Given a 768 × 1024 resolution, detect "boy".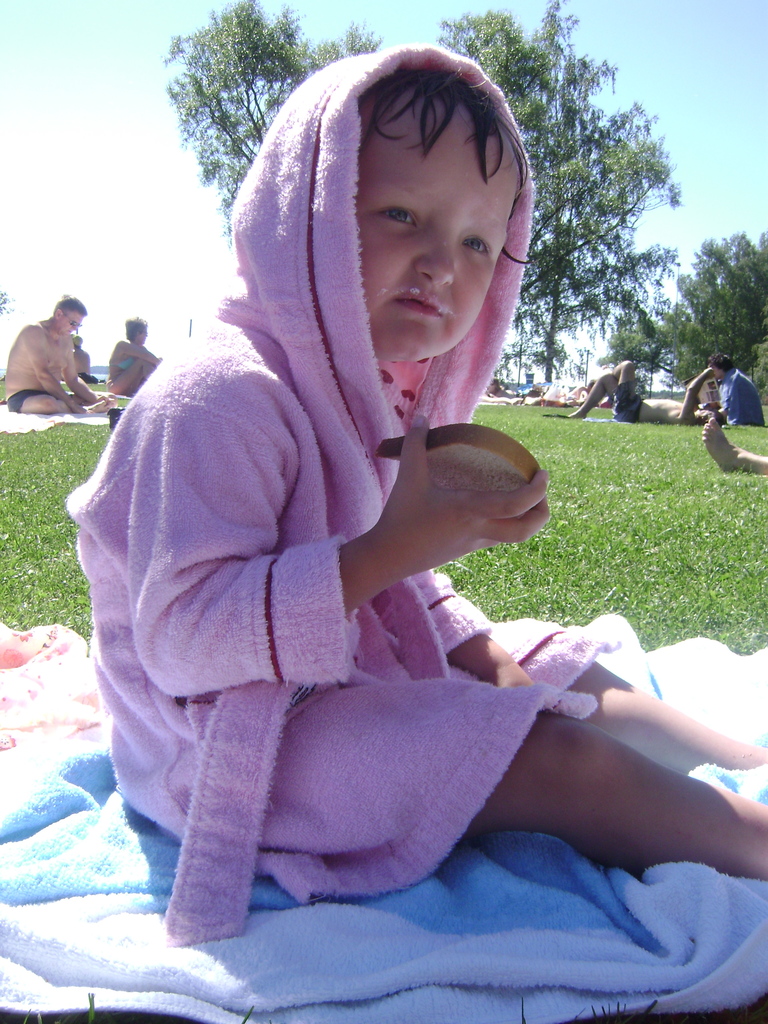
63/42/767/881.
